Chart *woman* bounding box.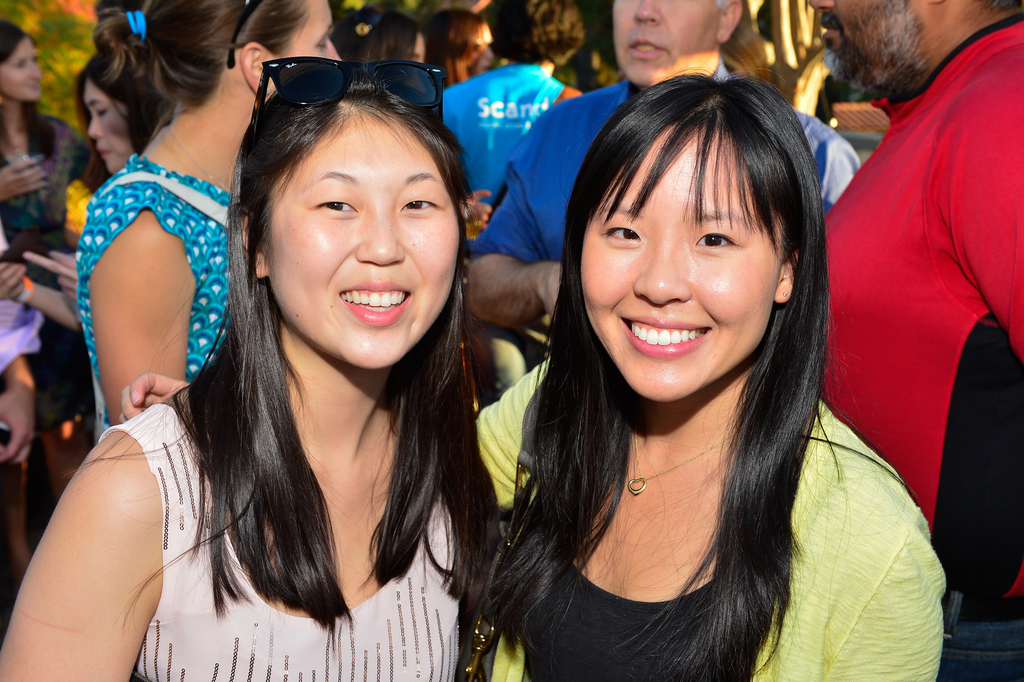
Charted: {"x1": 326, "y1": 6, "x2": 429, "y2": 93}.
